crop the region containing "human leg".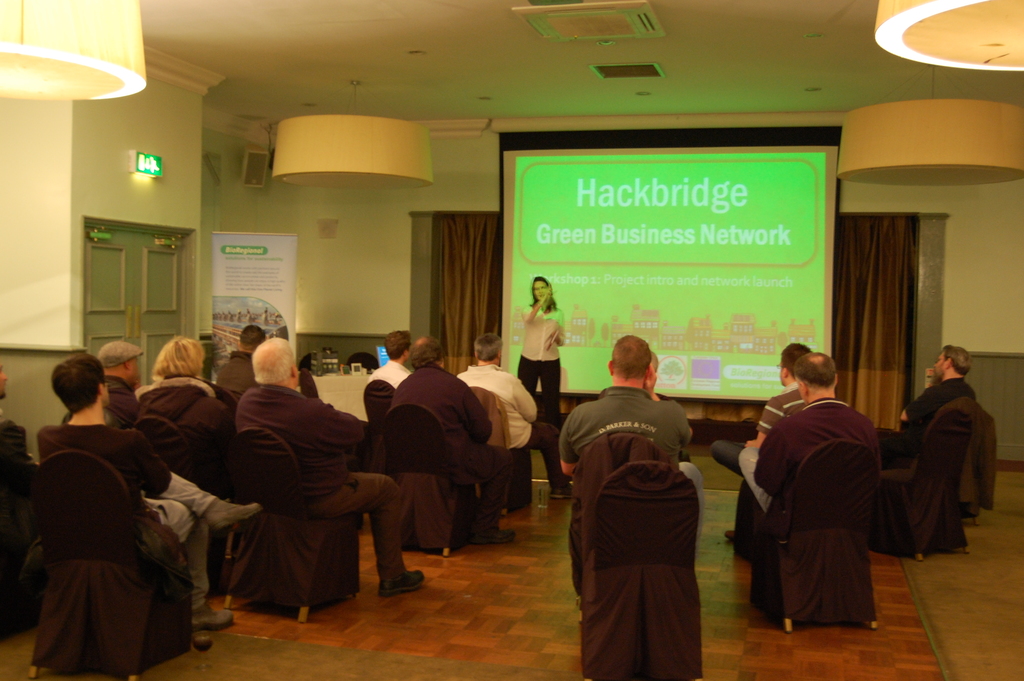
Crop region: 516 361 541 391.
